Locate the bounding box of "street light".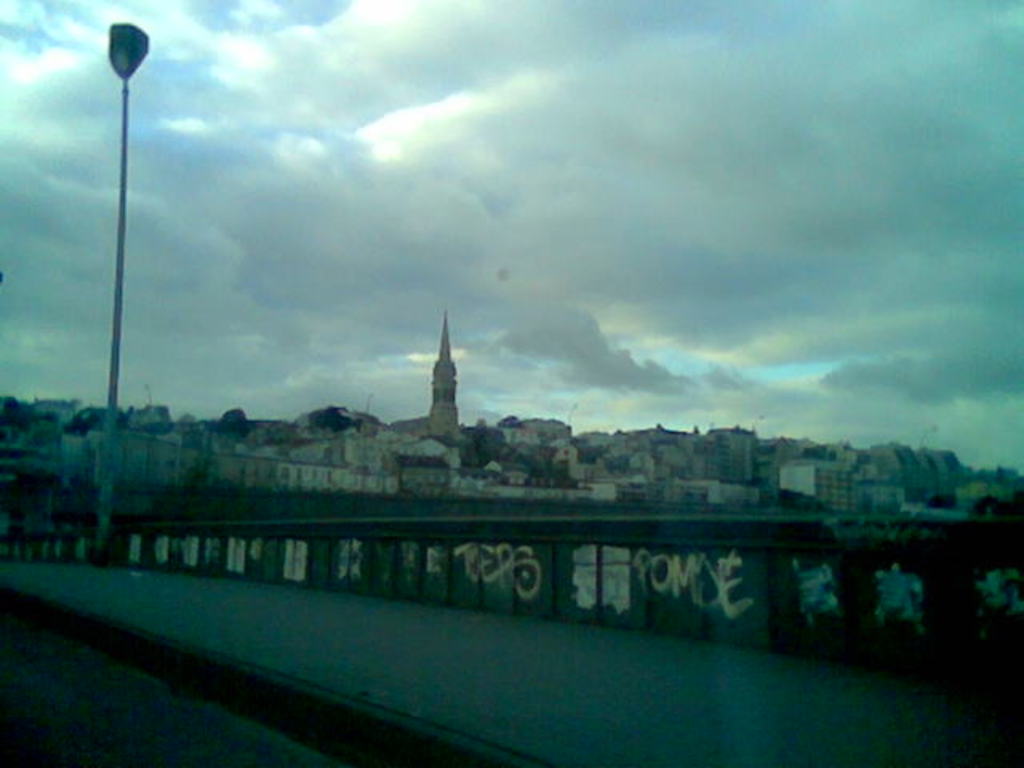
Bounding box: locate(102, 16, 150, 558).
